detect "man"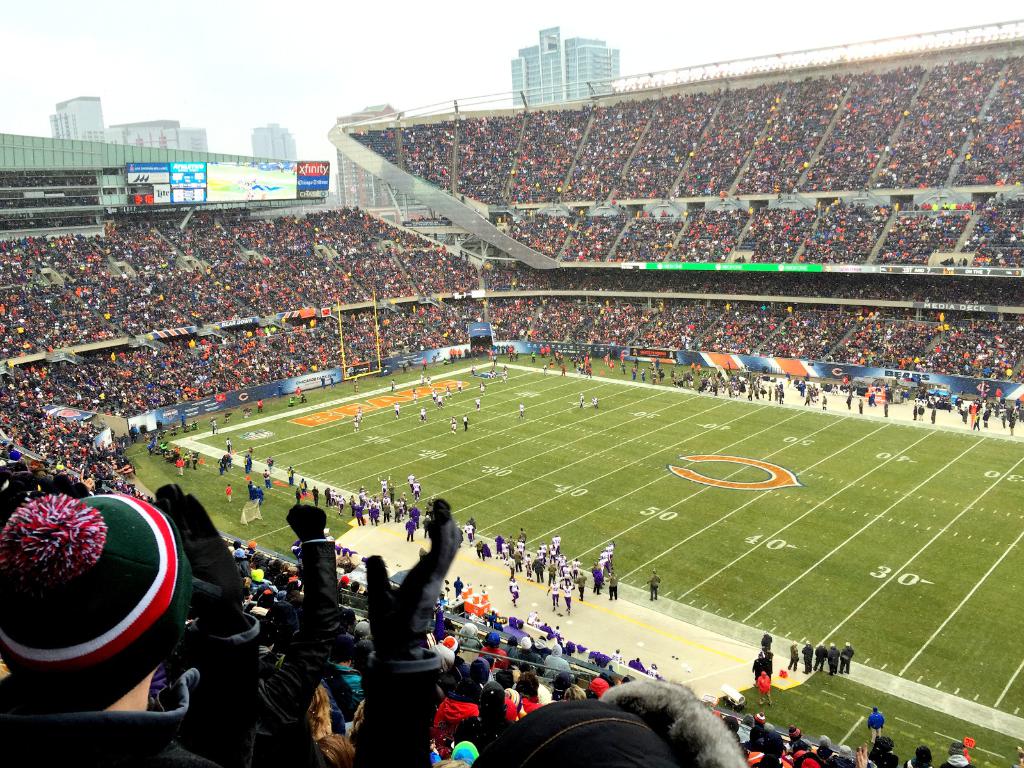
bbox(419, 404, 428, 424)
